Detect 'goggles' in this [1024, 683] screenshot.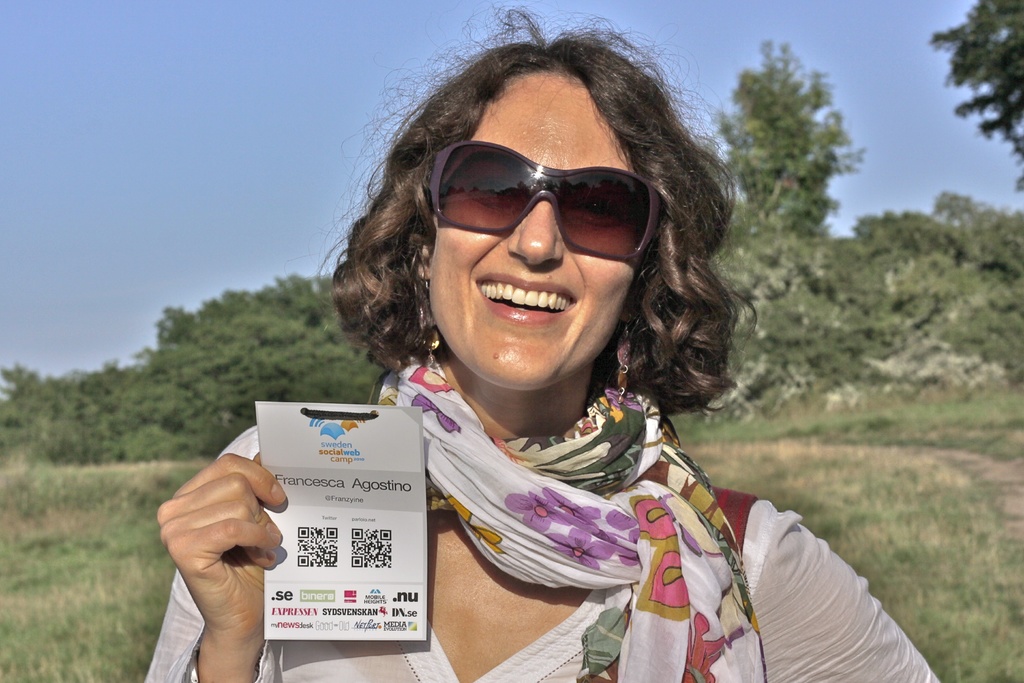
Detection: detection(424, 138, 660, 247).
